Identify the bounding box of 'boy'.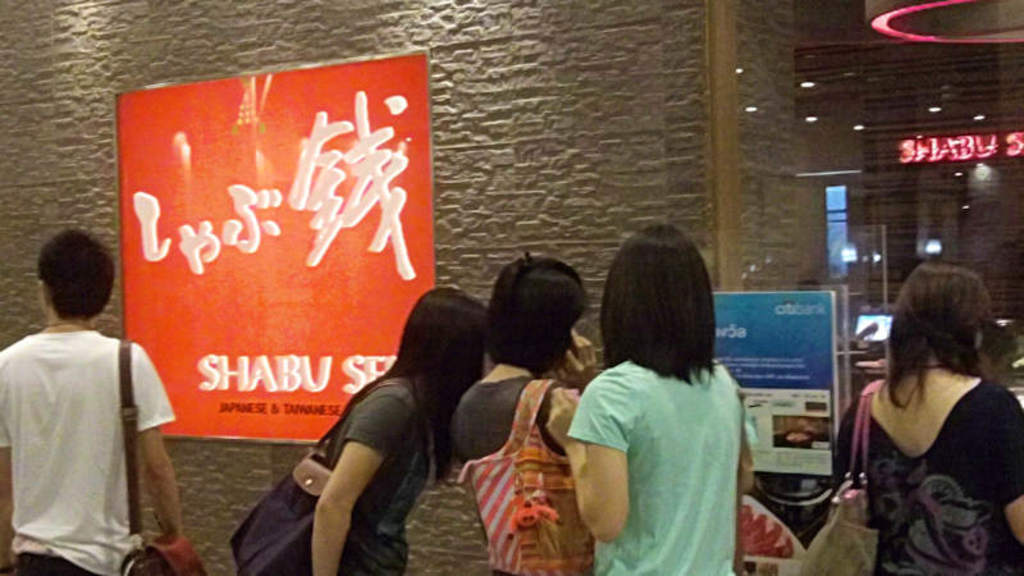
(x1=0, y1=220, x2=166, y2=552).
